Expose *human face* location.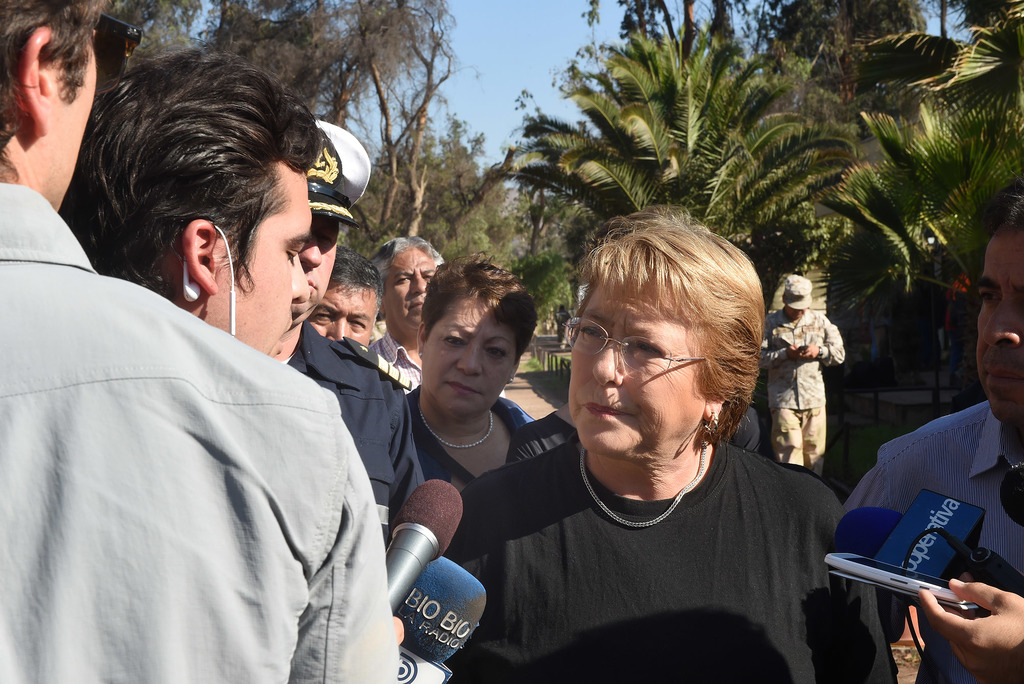
Exposed at box=[572, 268, 703, 454].
